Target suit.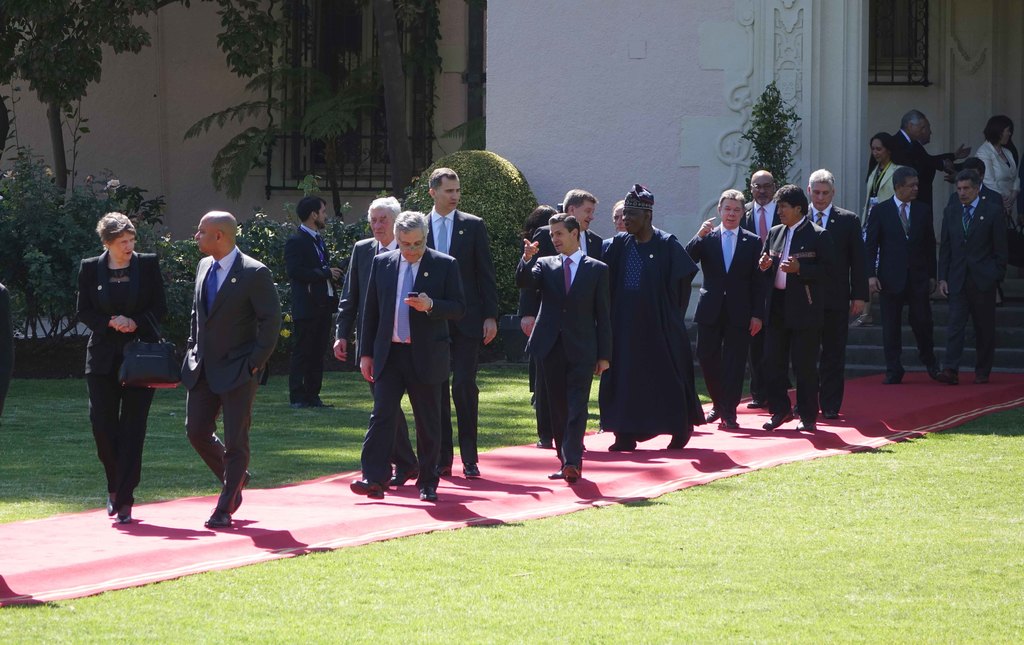
Target region: (509, 222, 601, 435).
